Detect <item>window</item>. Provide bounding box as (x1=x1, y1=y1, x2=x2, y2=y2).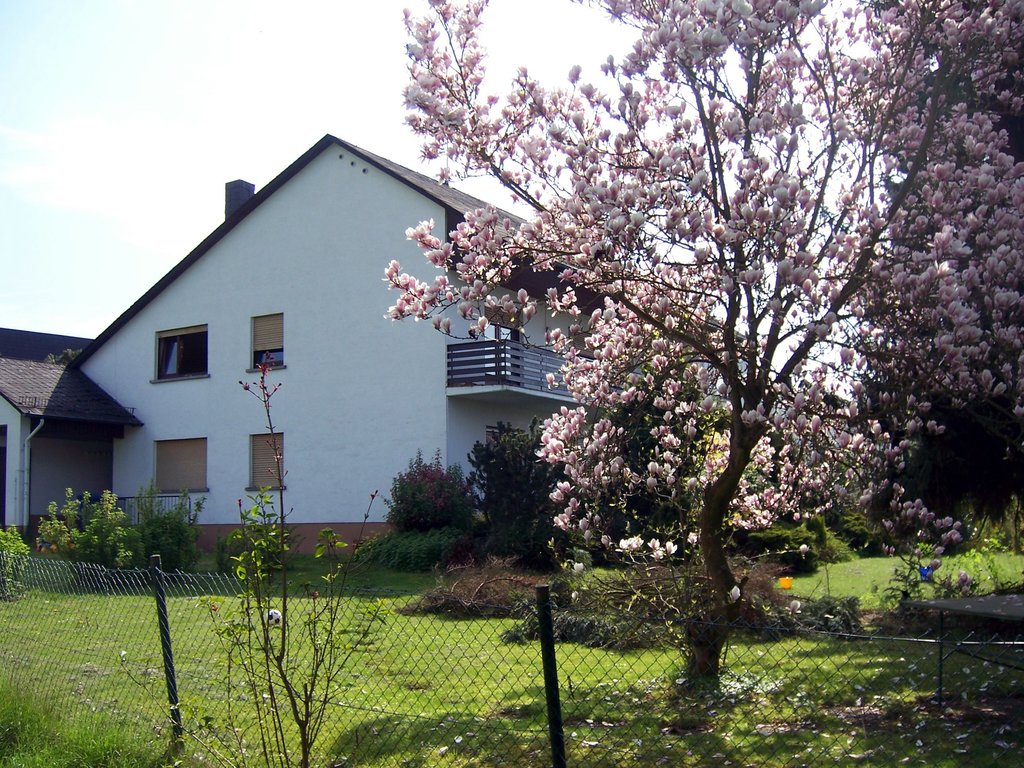
(x1=250, y1=431, x2=286, y2=490).
